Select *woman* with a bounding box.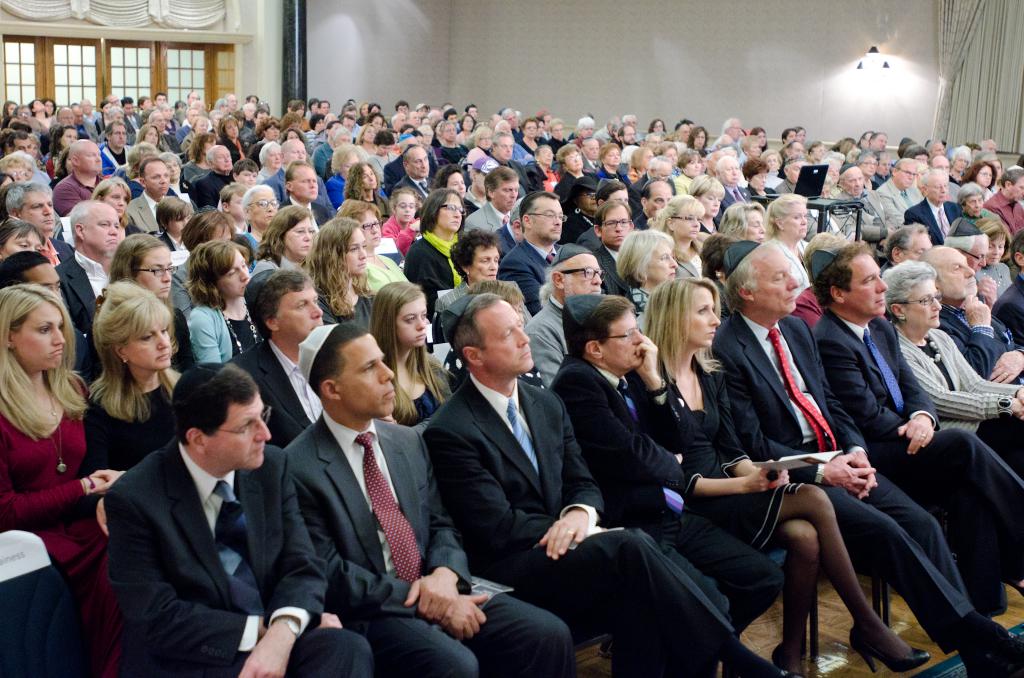
box=[325, 134, 362, 191].
